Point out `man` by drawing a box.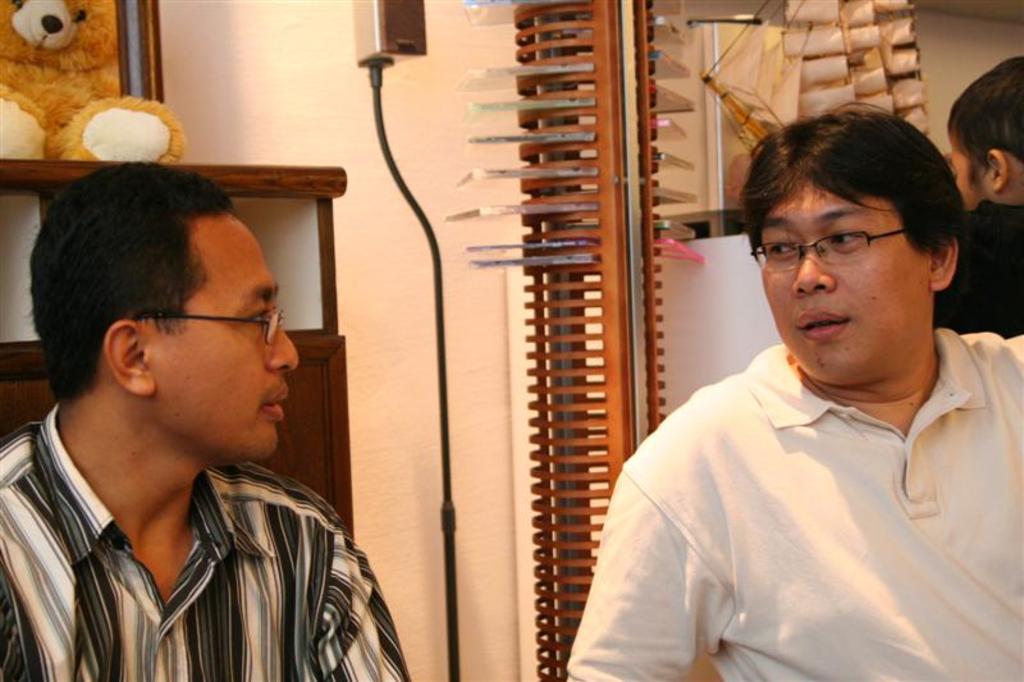
bbox=[947, 42, 1023, 339].
